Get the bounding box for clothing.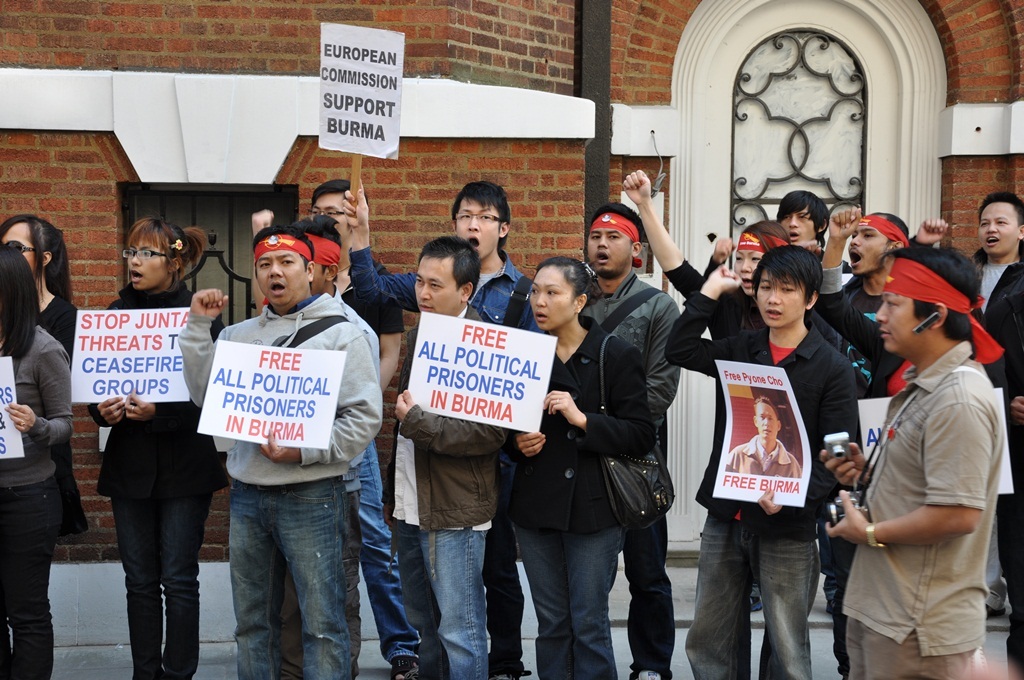
[left=816, top=255, right=865, bottom=332].
